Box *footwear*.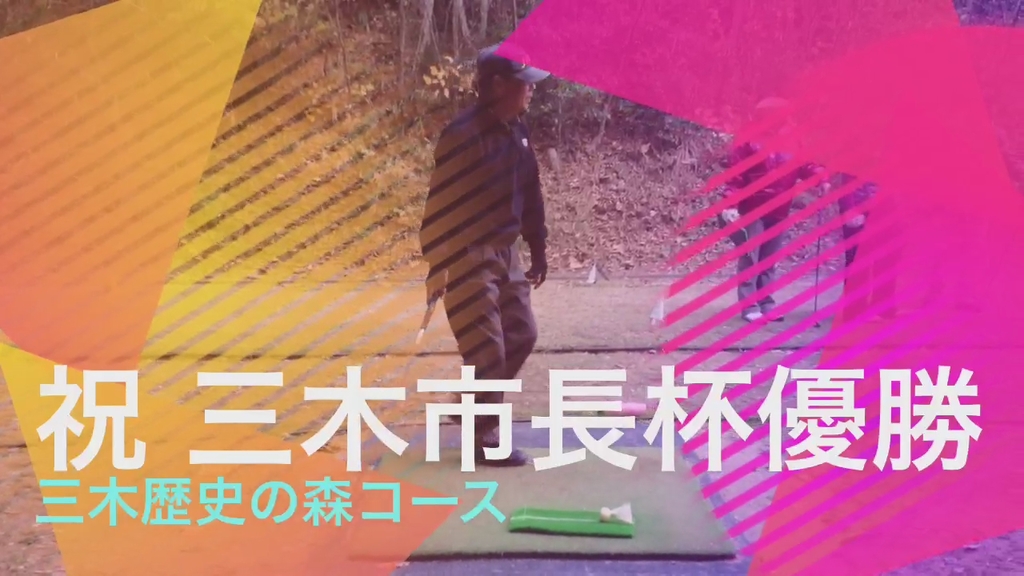
select_region(469, 431, 526, 469).
